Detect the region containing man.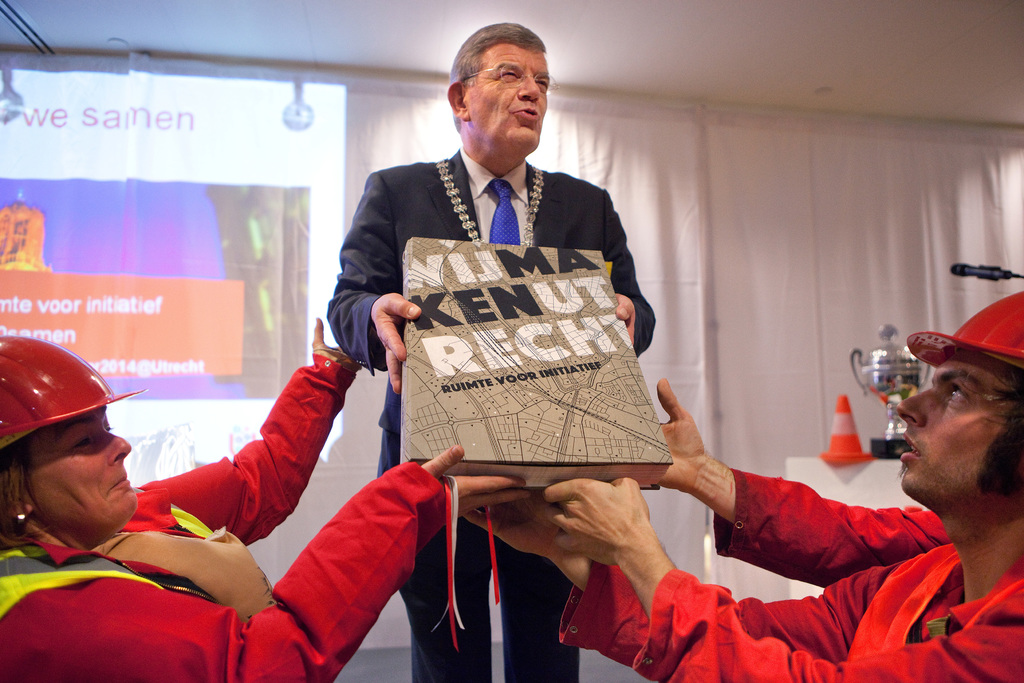
box(464, 289, 1023, 682).
